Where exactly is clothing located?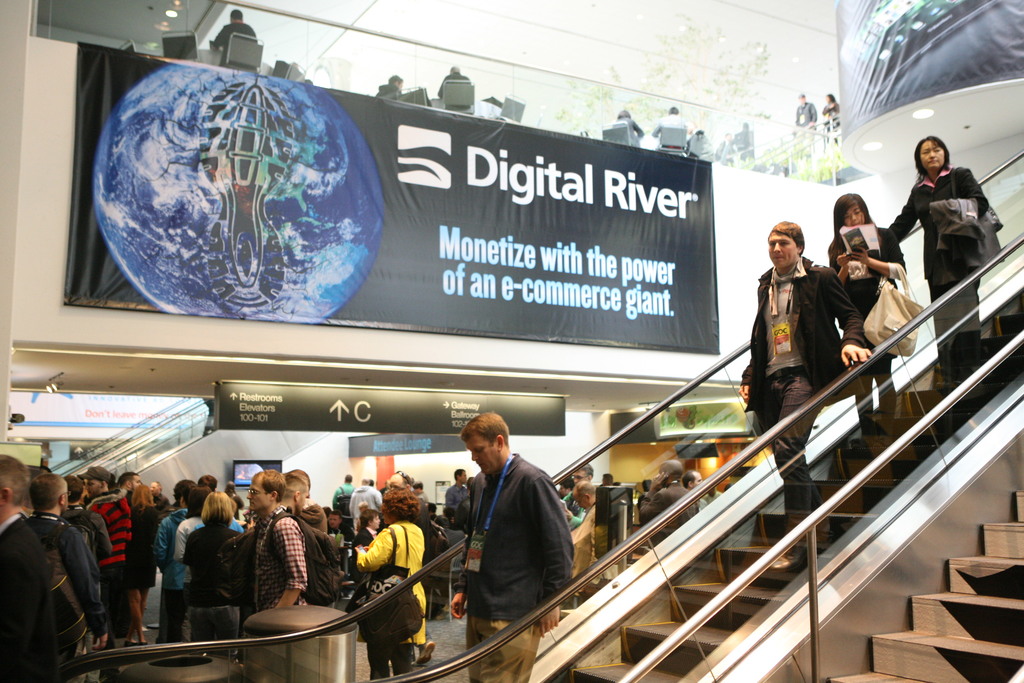
Its bounding box is (left=291, top=493, right=327, bottom=534).
